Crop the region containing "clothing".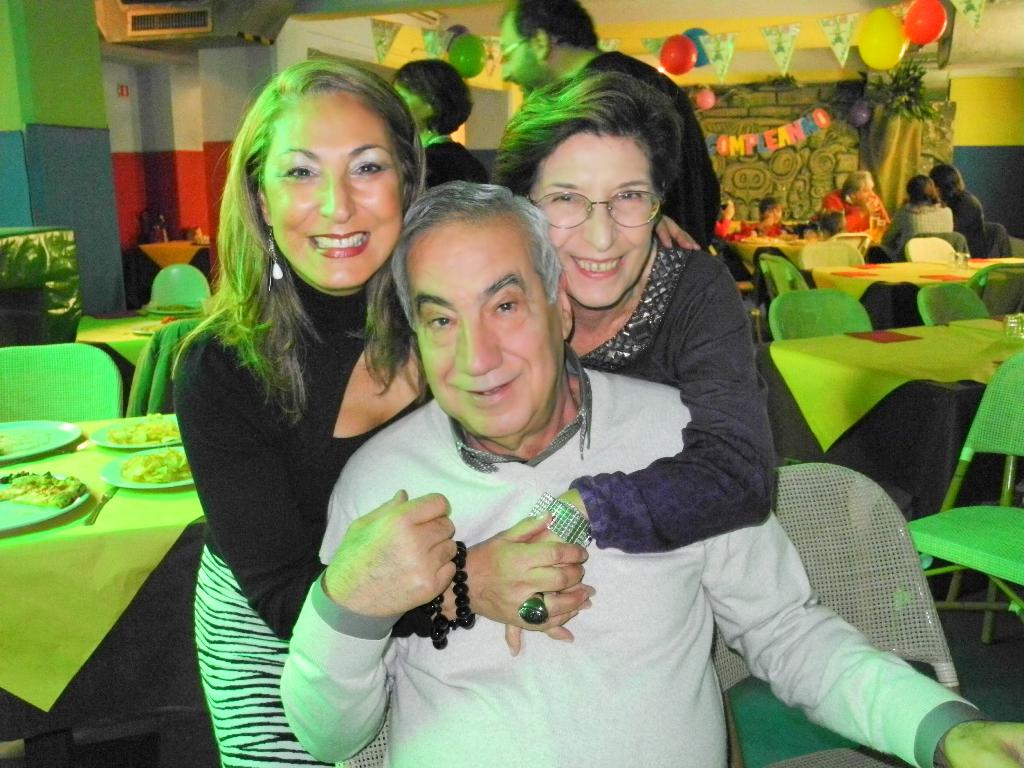
Crop region: locate(275, 349, 996, 765).
